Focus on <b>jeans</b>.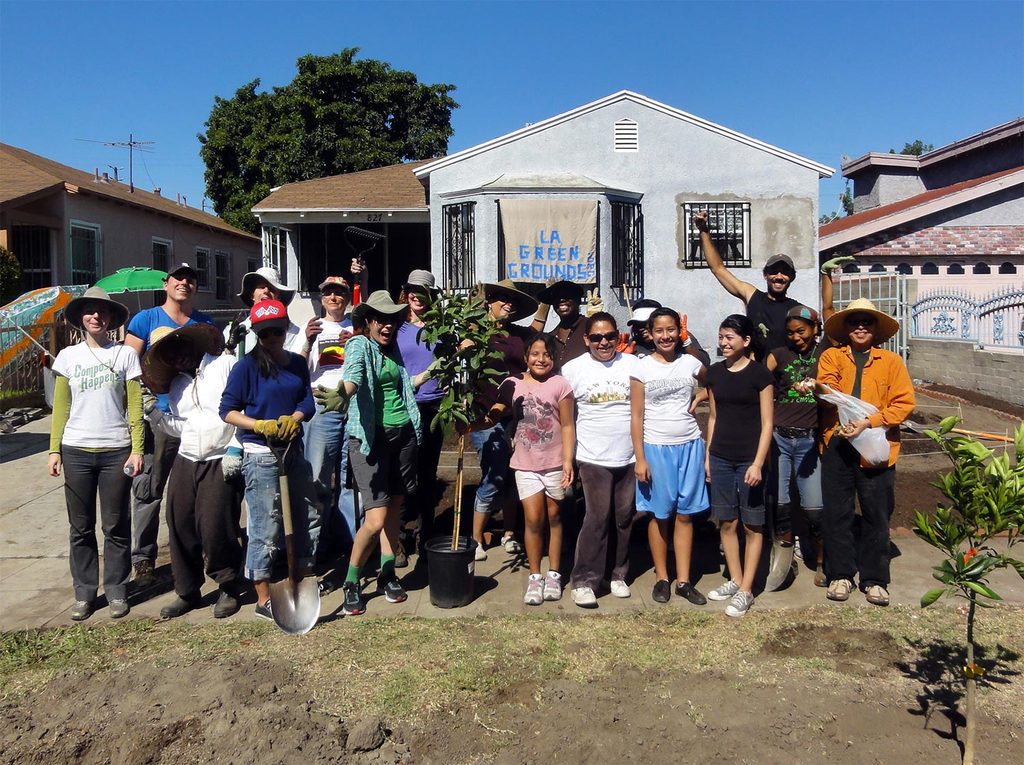
Focused at (776,430,822,522).
